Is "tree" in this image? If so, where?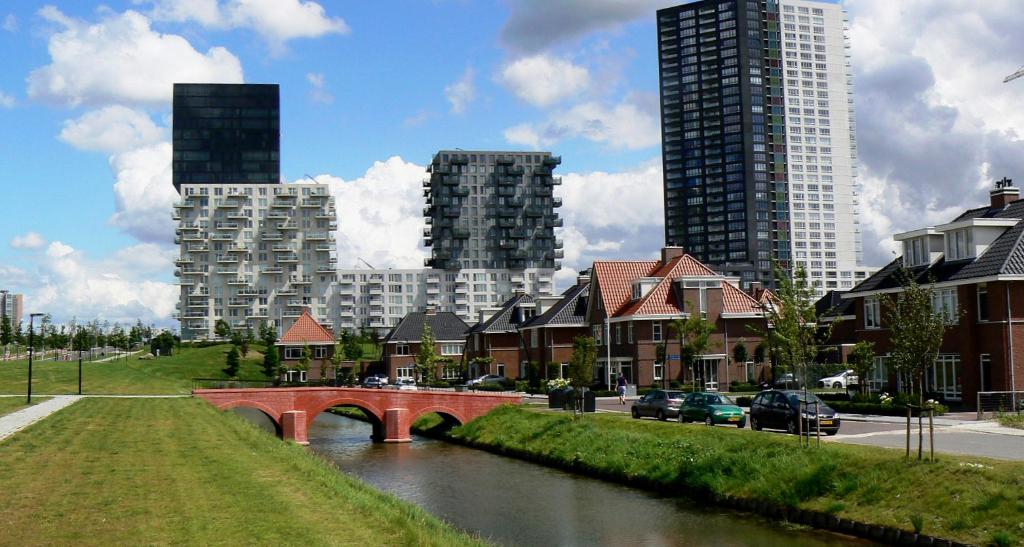
Yes, at BBox(672, 304, 707, 386).
